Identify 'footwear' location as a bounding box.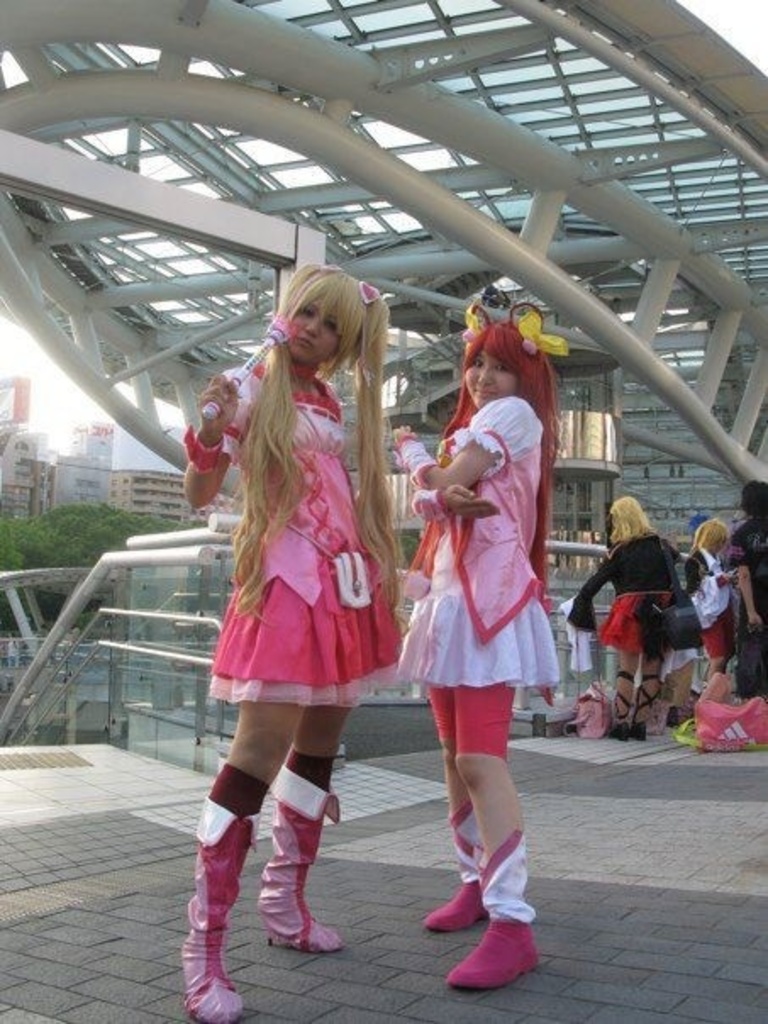
bbox(609, 719, 634, 743).
